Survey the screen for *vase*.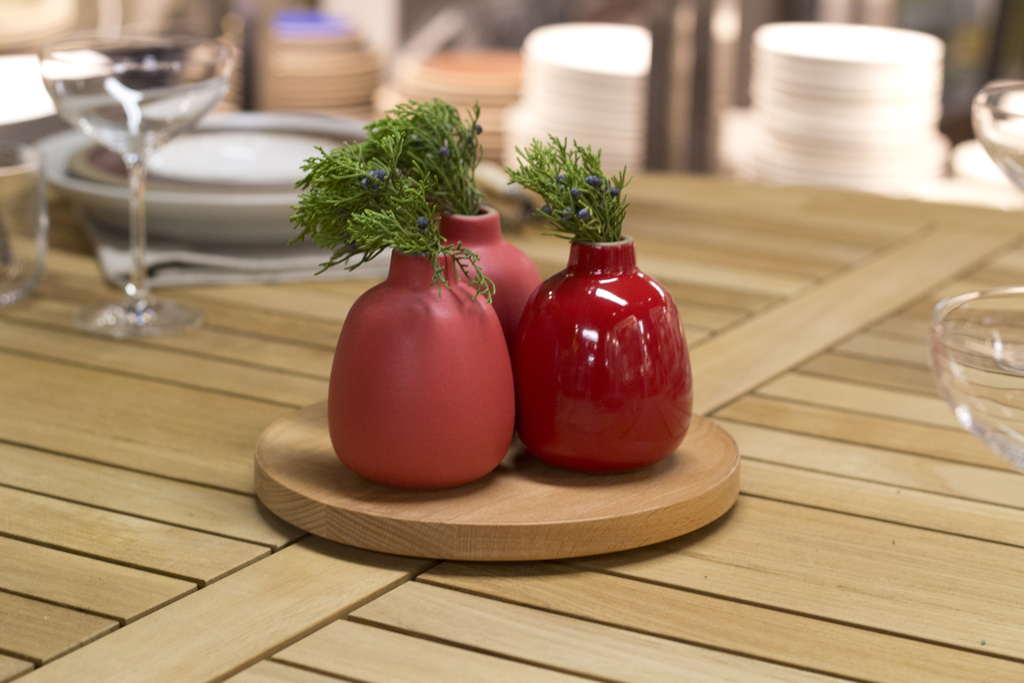
Survey found: bbox=(515, 234, 696, 475).
